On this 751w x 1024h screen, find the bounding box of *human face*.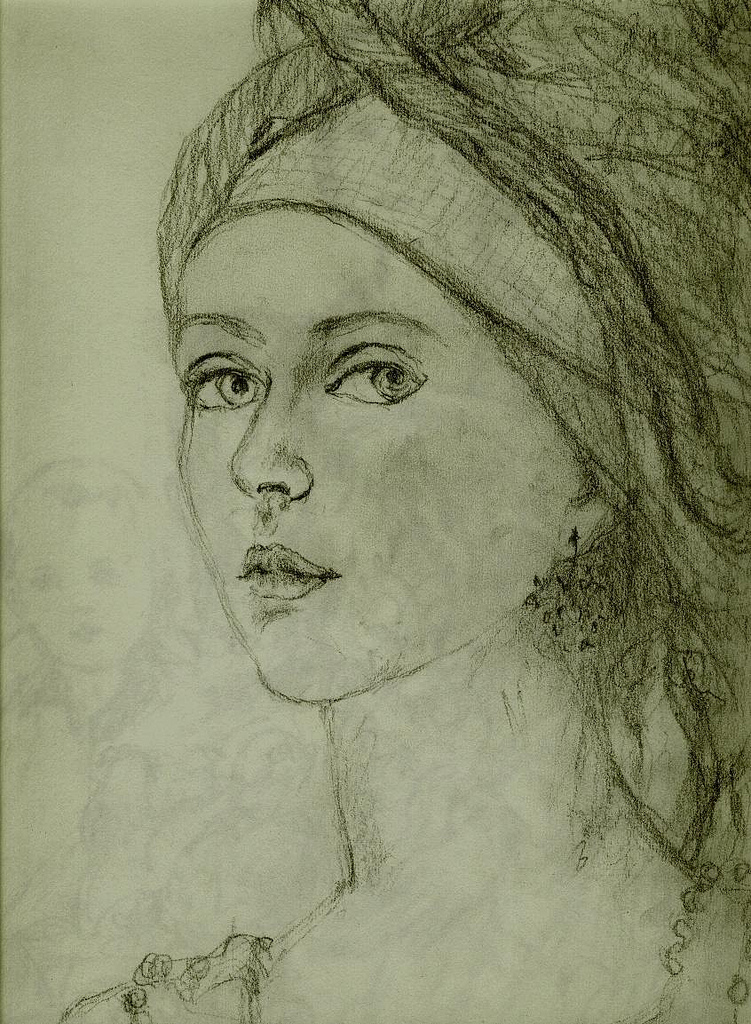
Bounding box: (162,202,600,707).
